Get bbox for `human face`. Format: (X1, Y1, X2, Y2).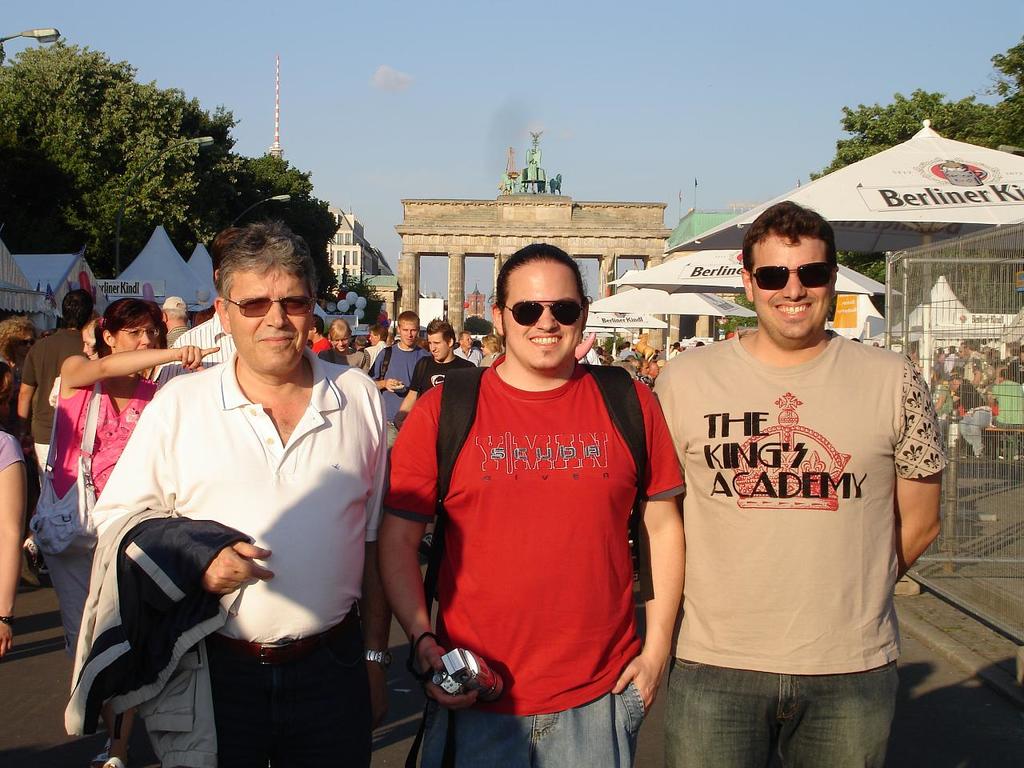
(750, 232, 834, 344).
